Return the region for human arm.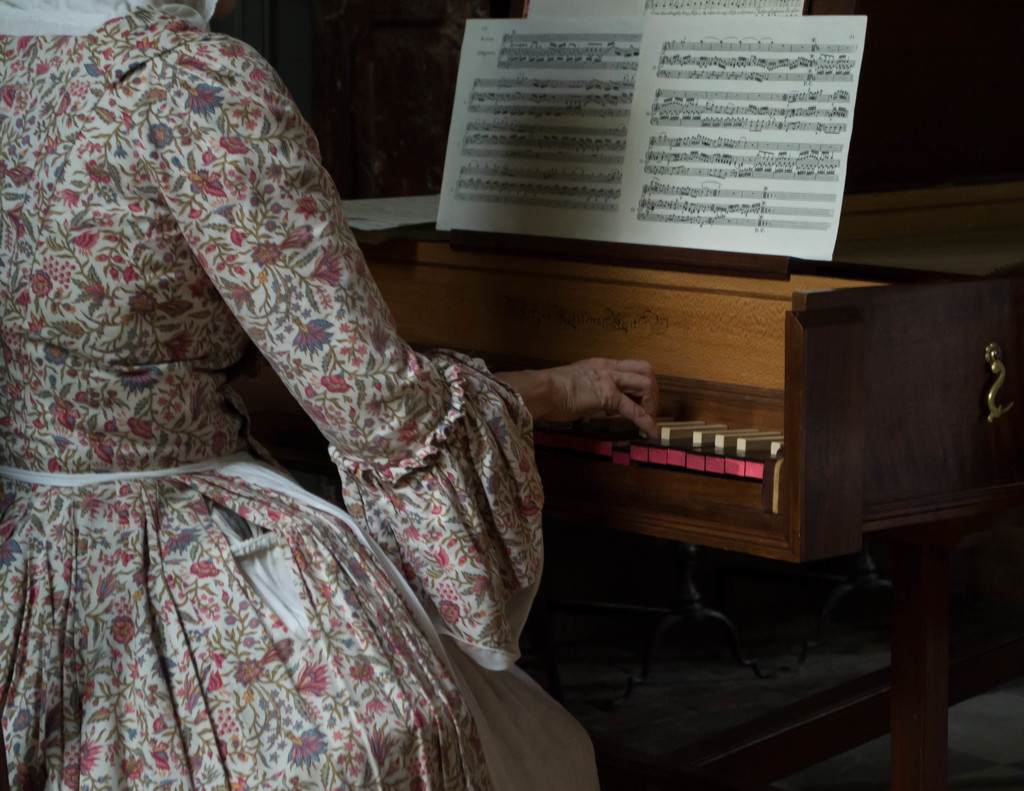
l=138, t=40, r=657, b=482.
